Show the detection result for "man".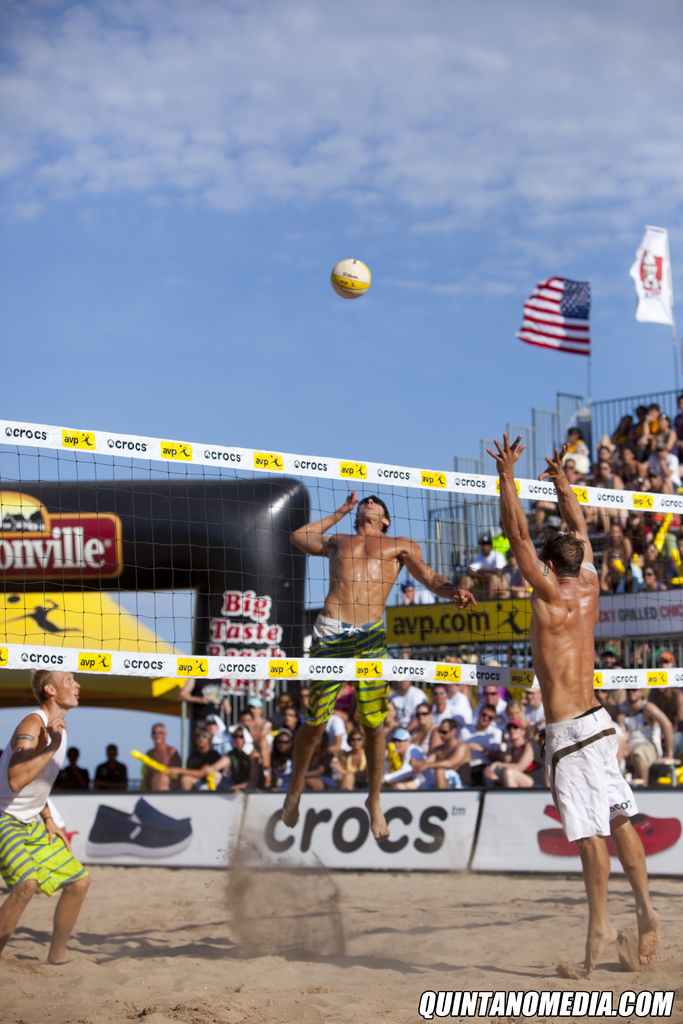
select_region(270, 706, 299, 732).
